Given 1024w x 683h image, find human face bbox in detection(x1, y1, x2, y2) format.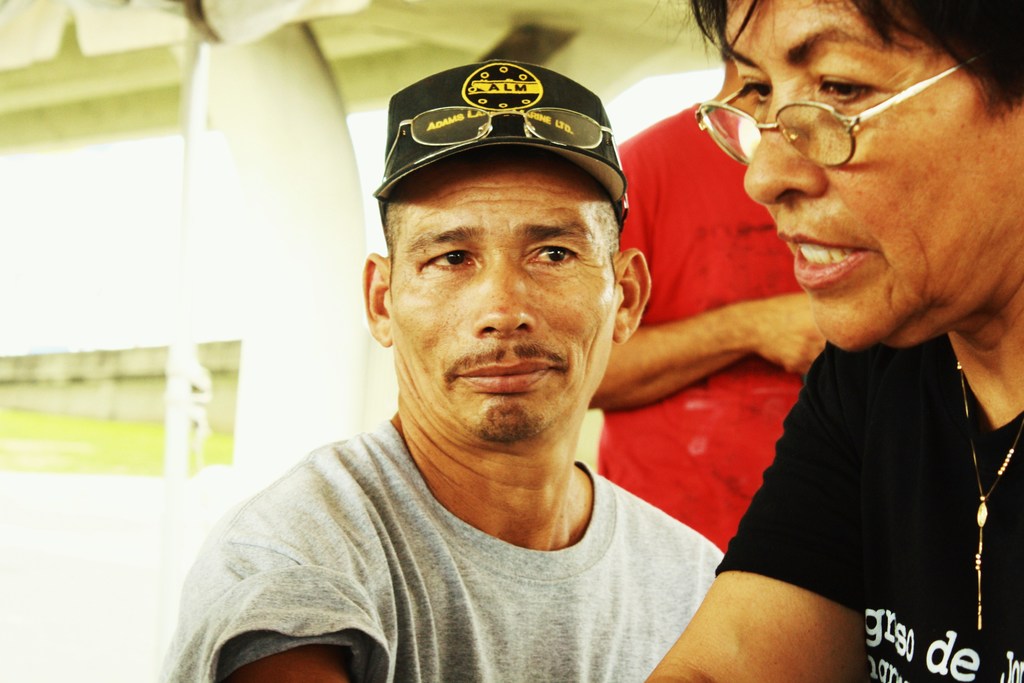
detection(719, 0, 1023, 357).
